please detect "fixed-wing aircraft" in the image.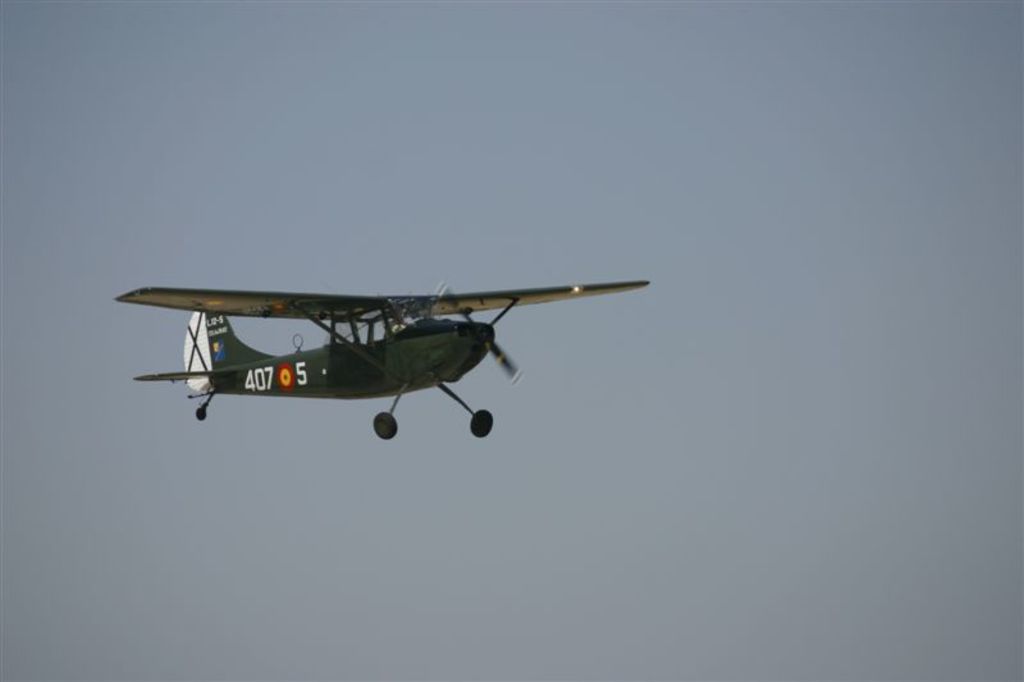
(111, 282, 645, 438).
